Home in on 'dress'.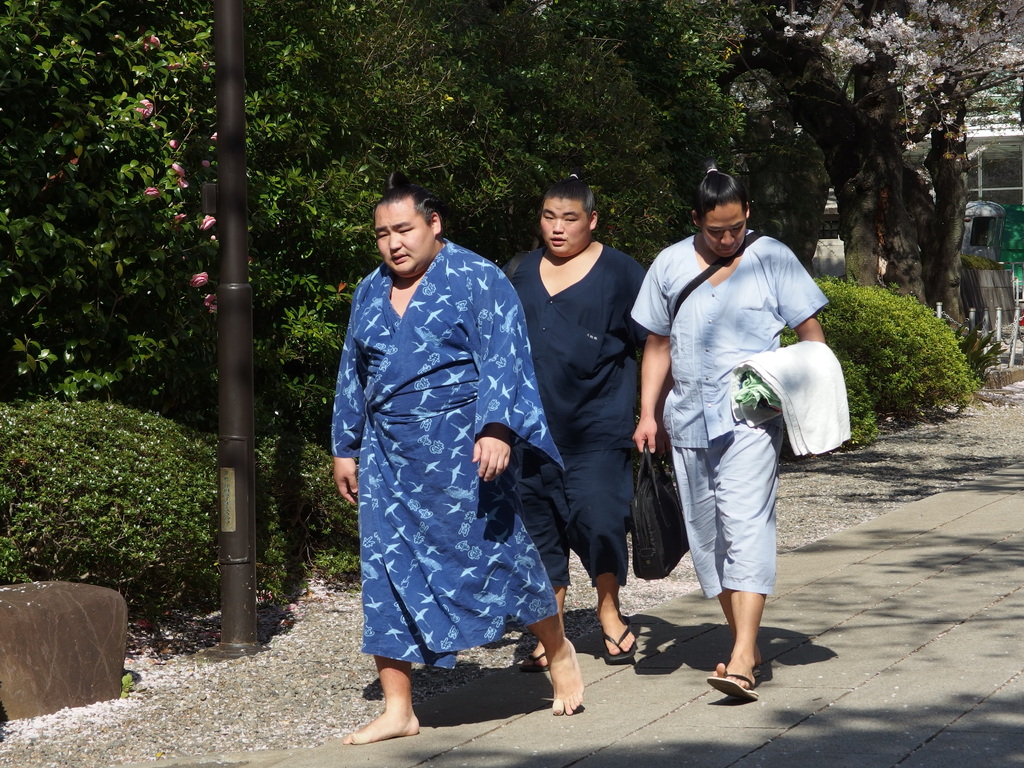
Homed in at 330 239 565 674.
